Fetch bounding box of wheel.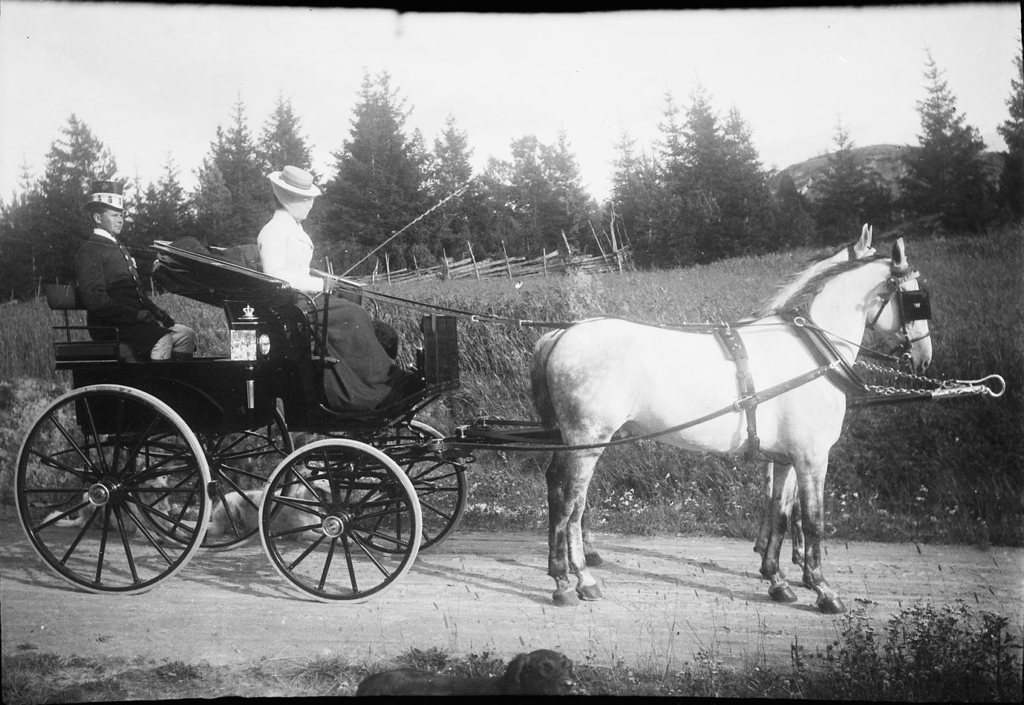
Bbox: left=256, top=436, right=418, bottom=606.
